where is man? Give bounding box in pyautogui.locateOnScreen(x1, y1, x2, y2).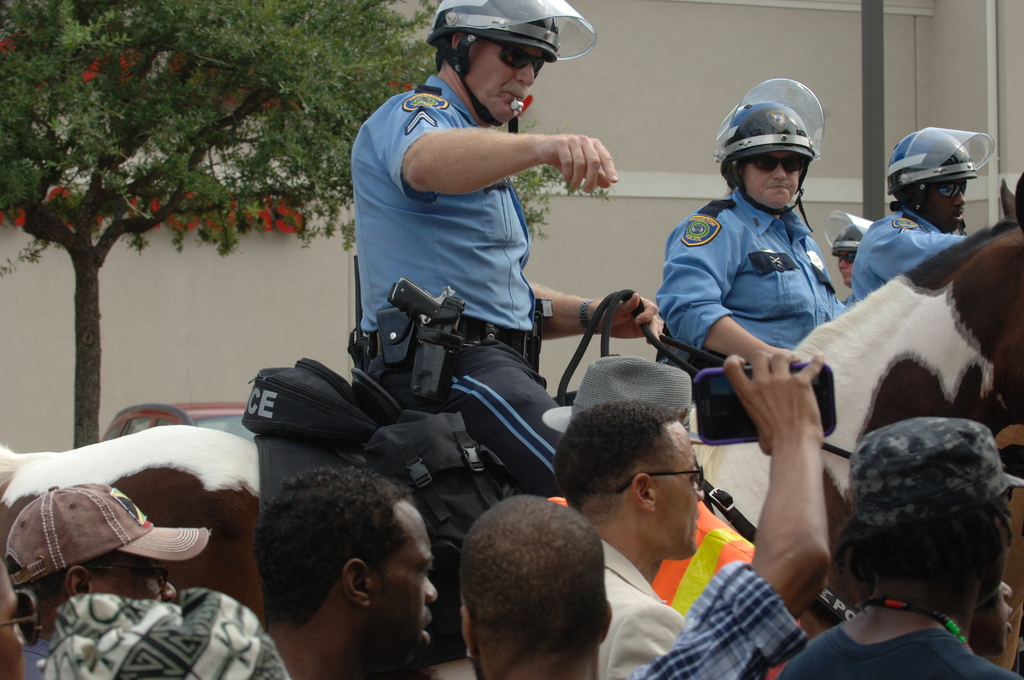
pyautogui.locateOnScreen(464, 349, 829, 679).
